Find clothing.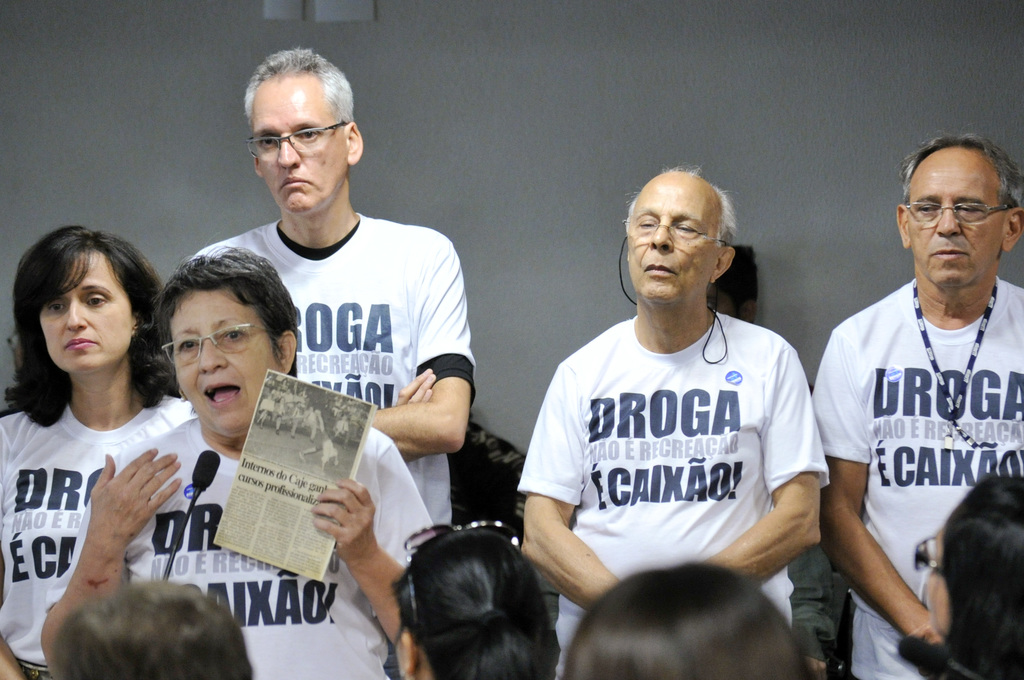
rect(177, 210, 476, 535).
